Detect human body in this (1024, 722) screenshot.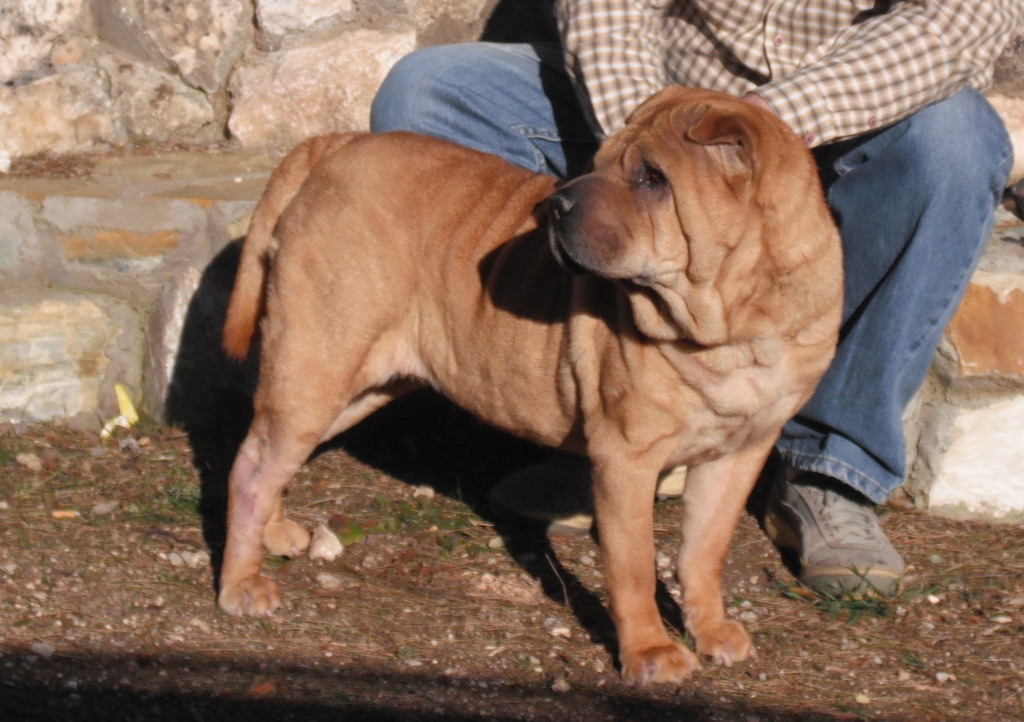
Detection: <box>370,0,1020,606</box>.
